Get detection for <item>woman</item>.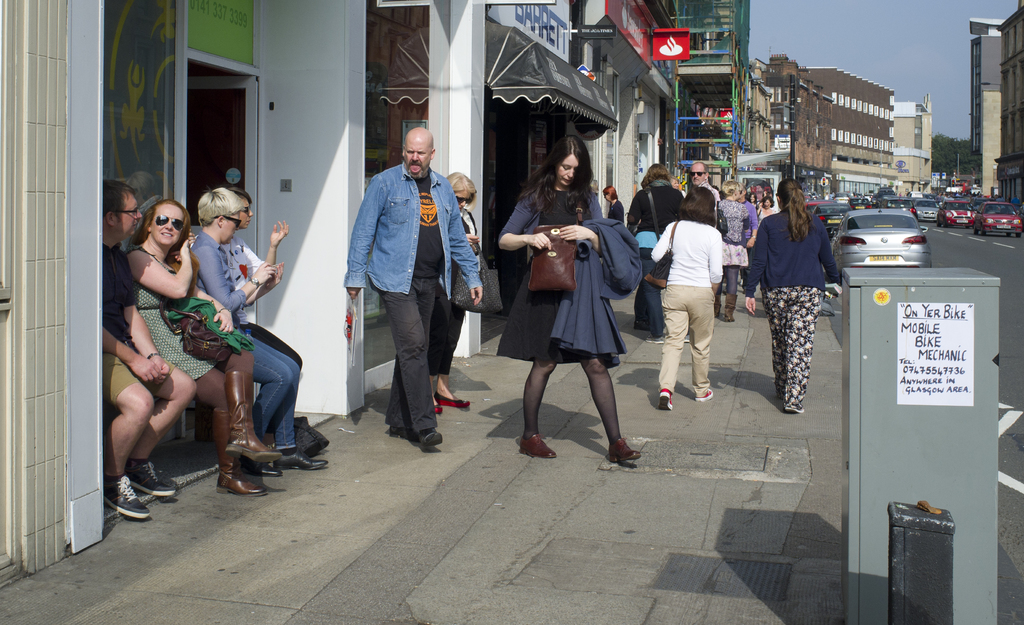
Detection: region(602, 184, 623, 227).
